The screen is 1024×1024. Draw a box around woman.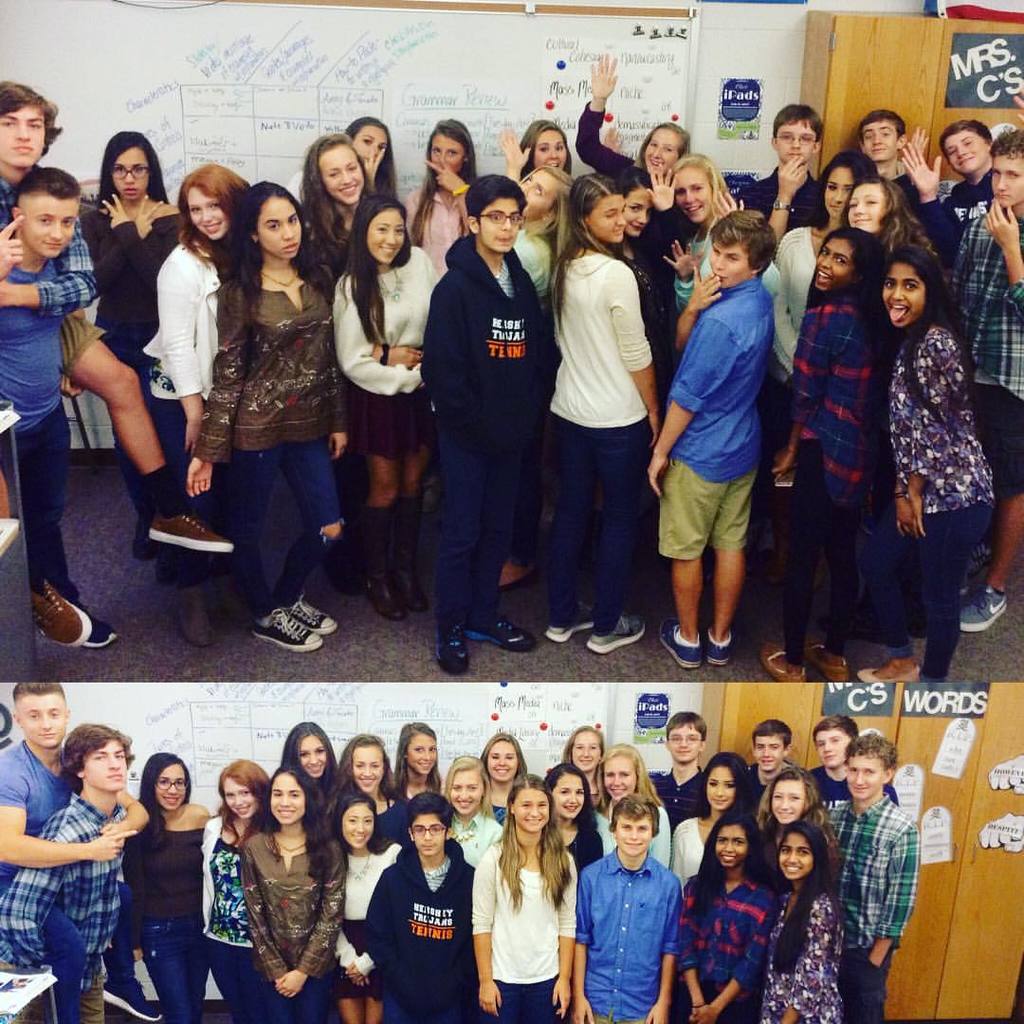
{"x1": 329, "y1": 794, "x2": 403, "y2": 1023}.
